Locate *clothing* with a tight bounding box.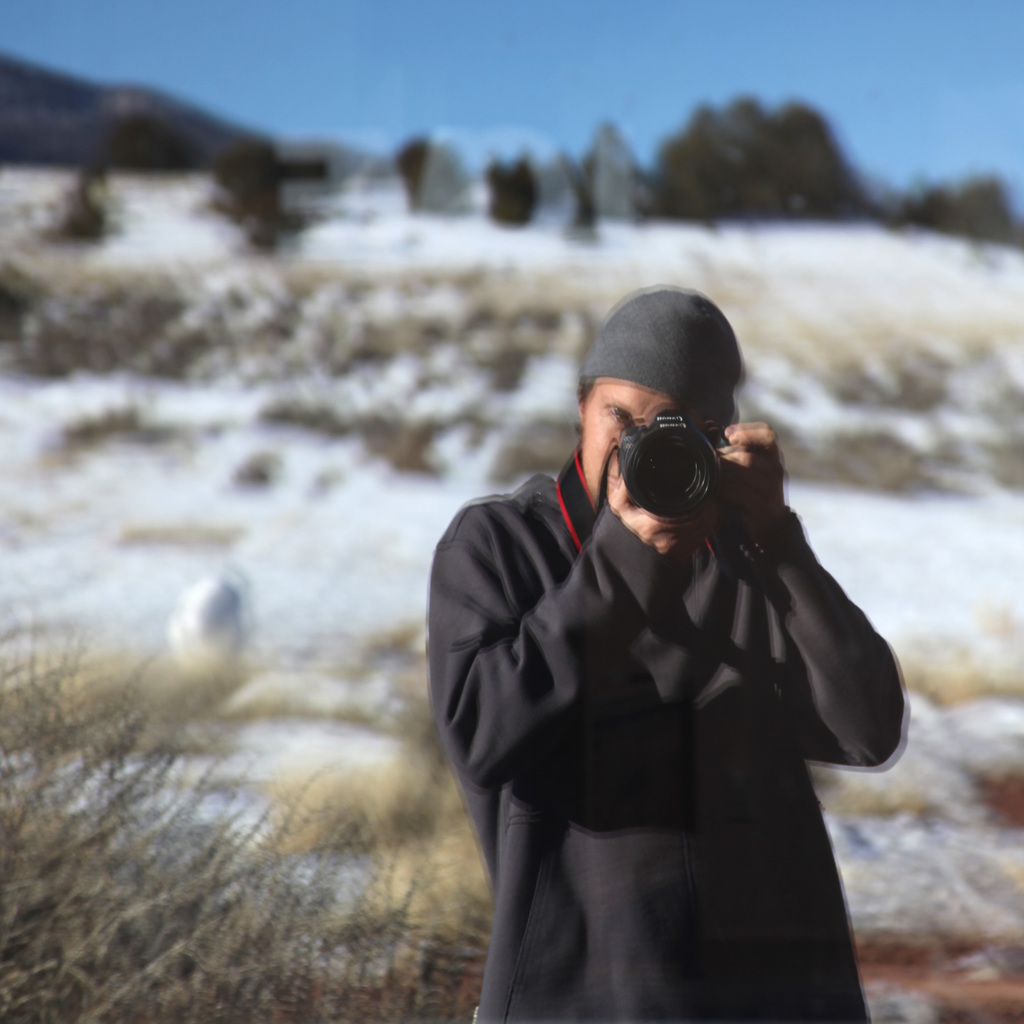
[x1=430, y1=445, x2=909, y2=1023].
